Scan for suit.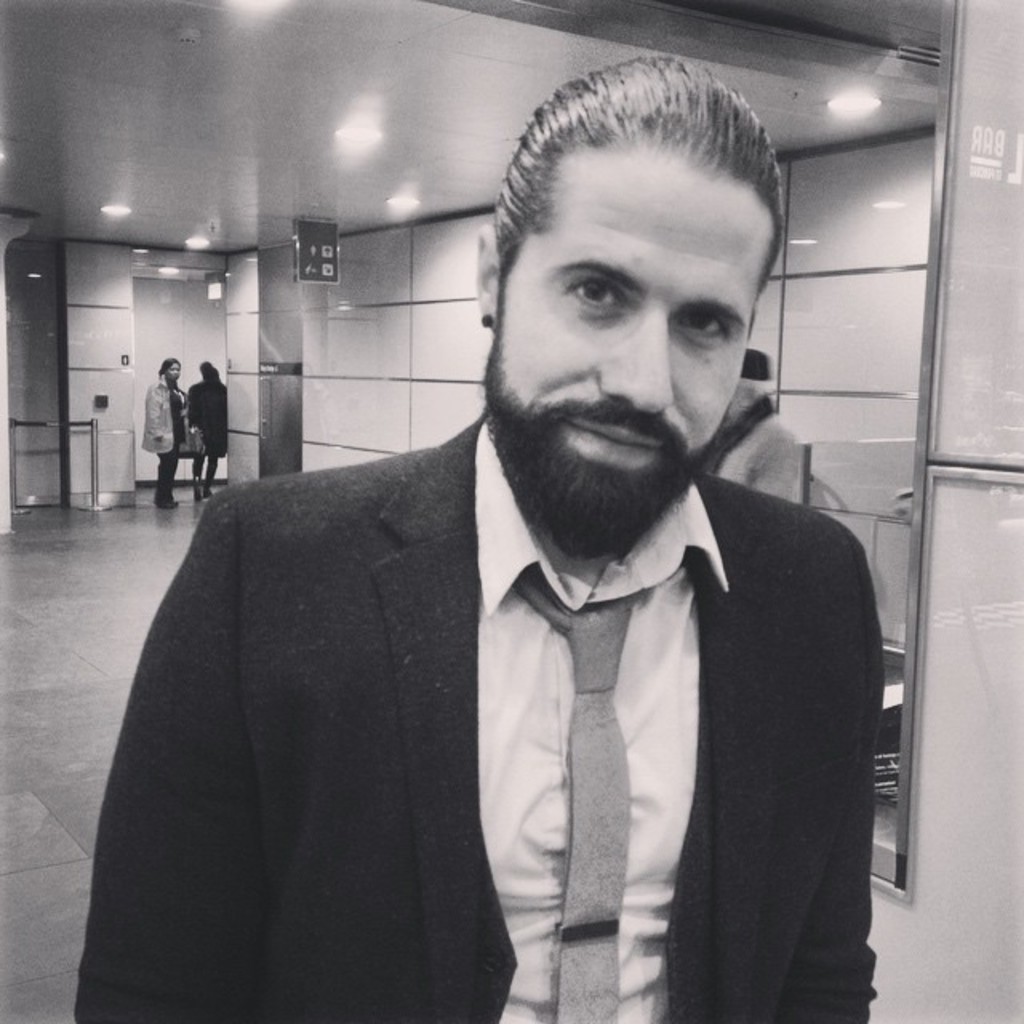
Scan result: 90 274 952 1002.
